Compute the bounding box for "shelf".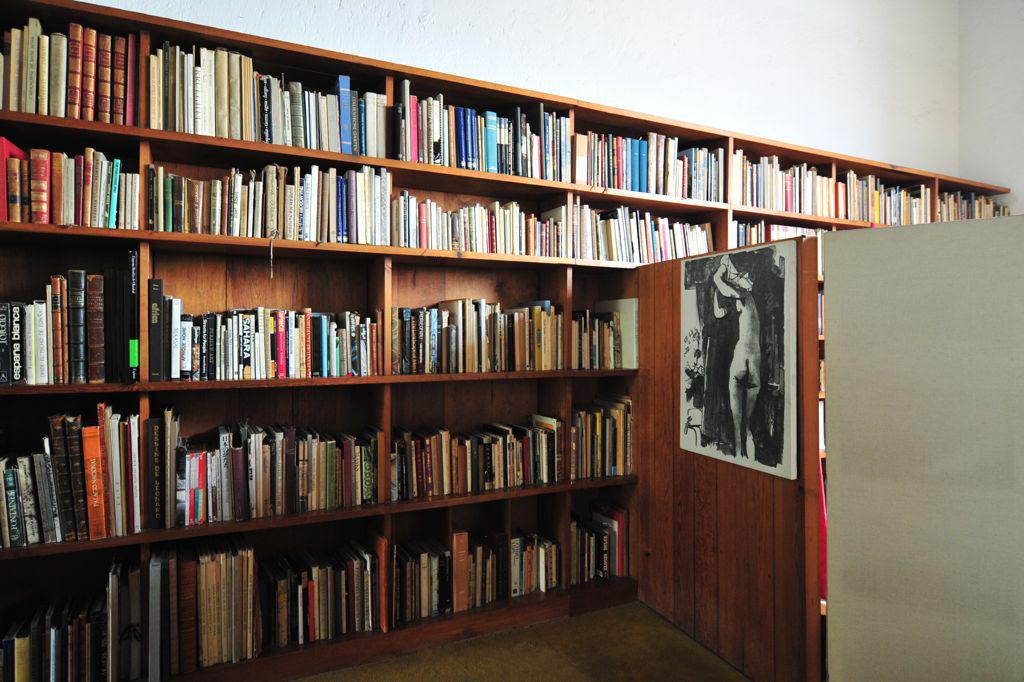
0/238/140/388.
